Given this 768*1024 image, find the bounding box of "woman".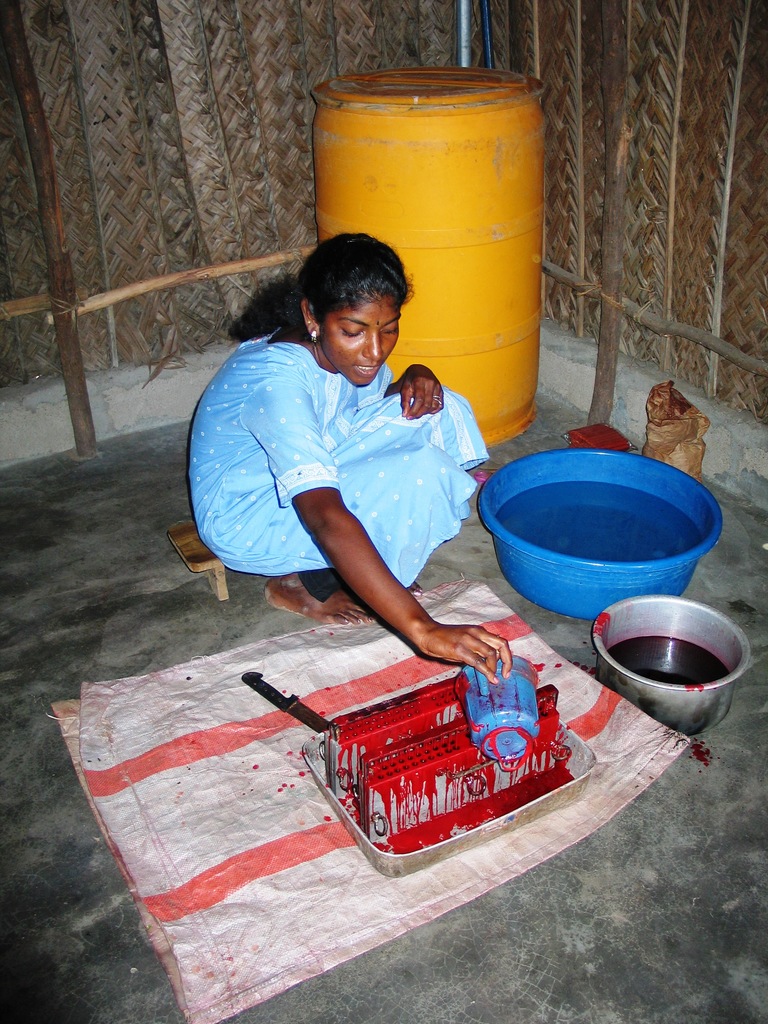
[174, 218, 513, 685].
